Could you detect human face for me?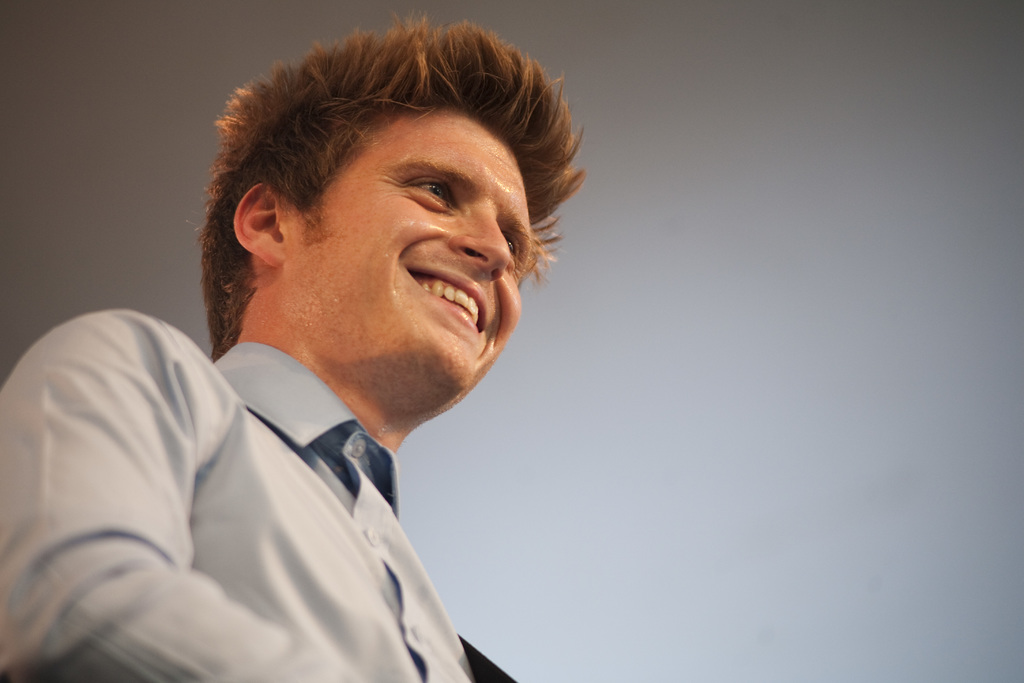
Detection result: x1=282, y1=104, x2=540, y2=429.
